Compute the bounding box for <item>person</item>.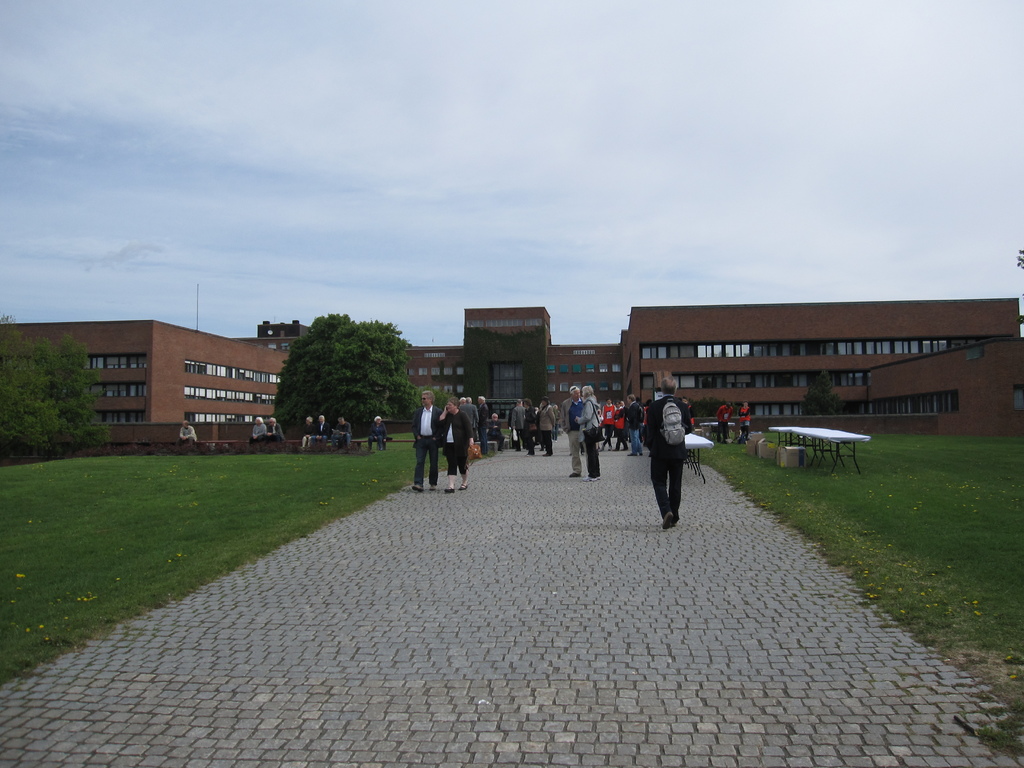
box(735, 403, 751, 440).
